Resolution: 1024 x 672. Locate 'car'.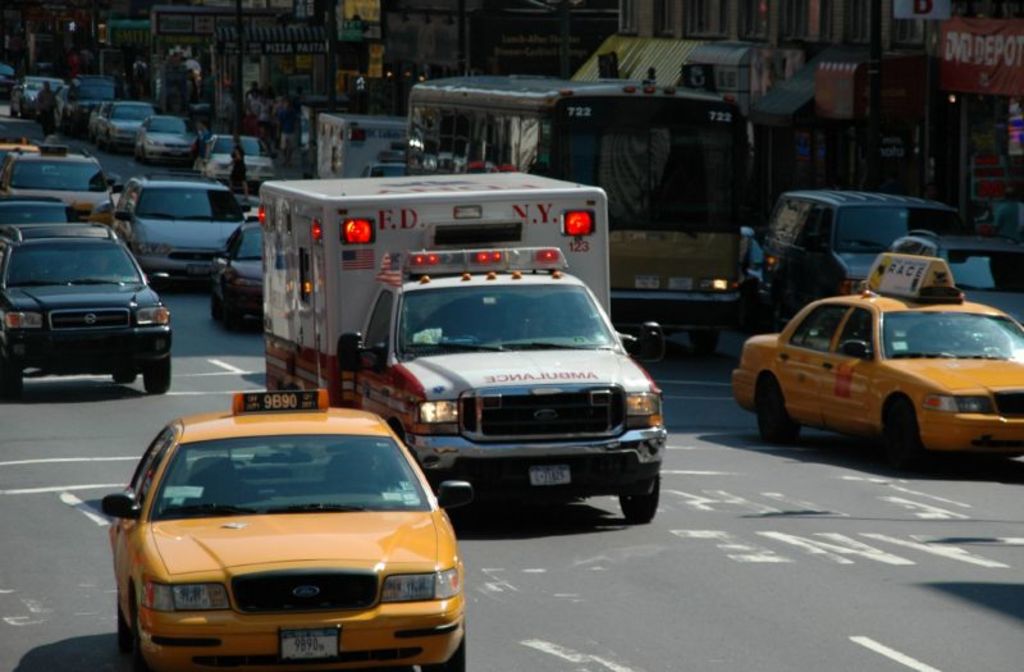
pyautogui.locateOnScreen(100, 388, 474, 671).
